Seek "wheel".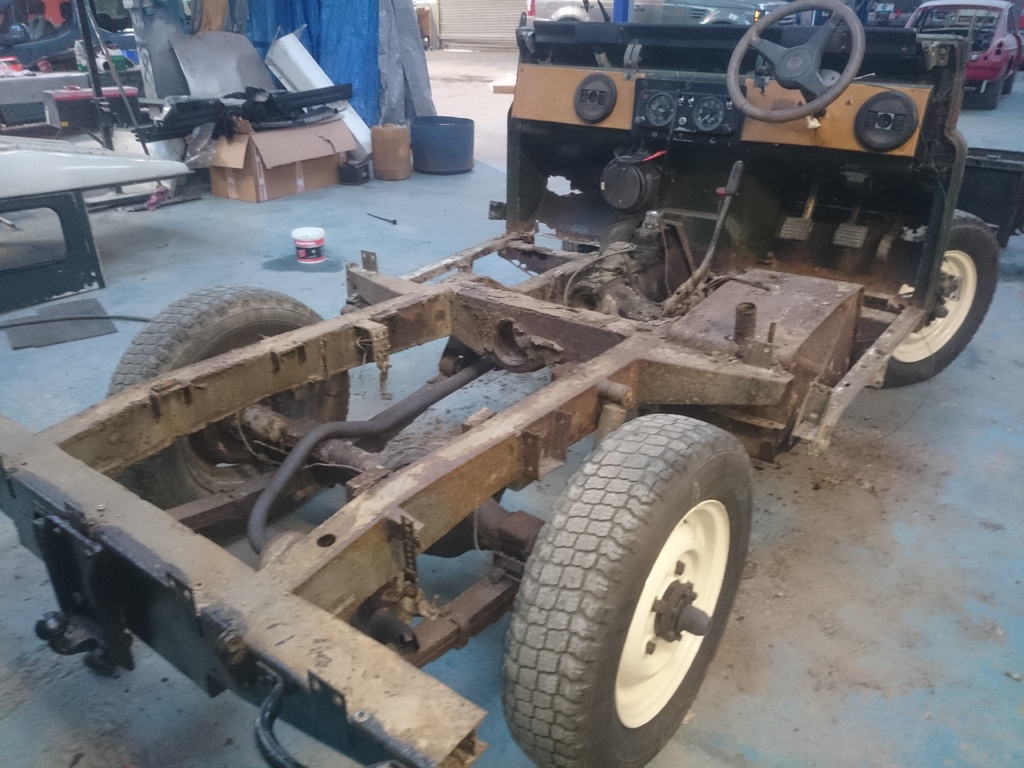
rect(493, 397, 758, 749).
